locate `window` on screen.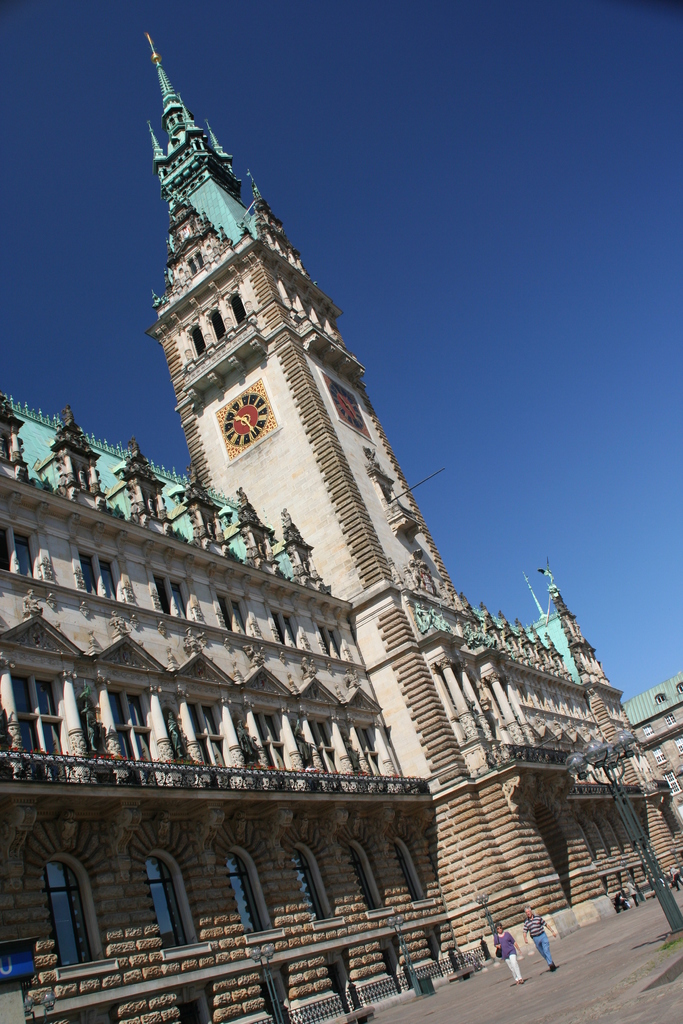
On screen at 178 700 229 783.
